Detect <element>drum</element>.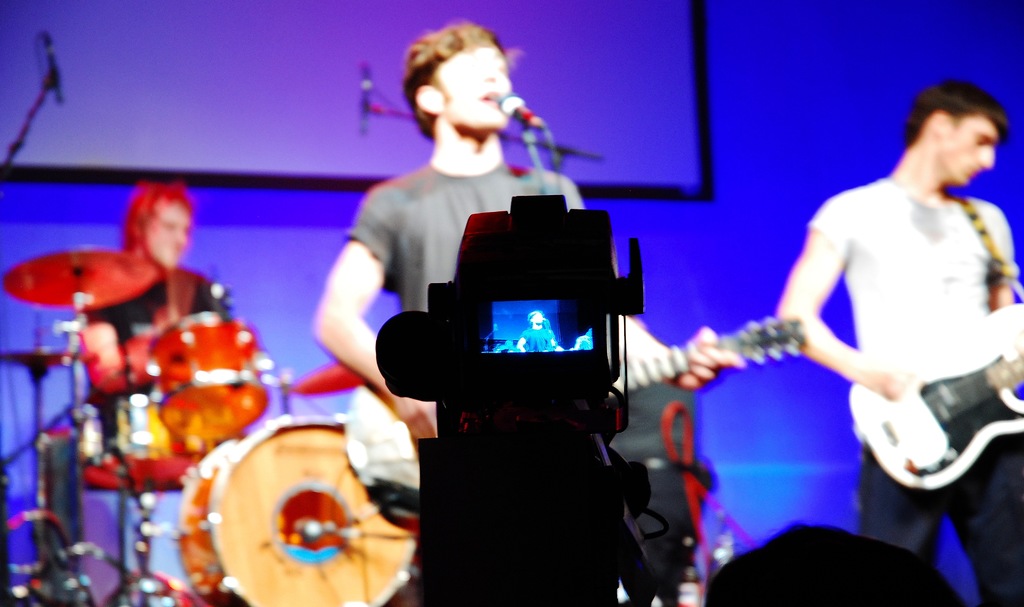
Detected at box=[173, 414, 417, 606].
